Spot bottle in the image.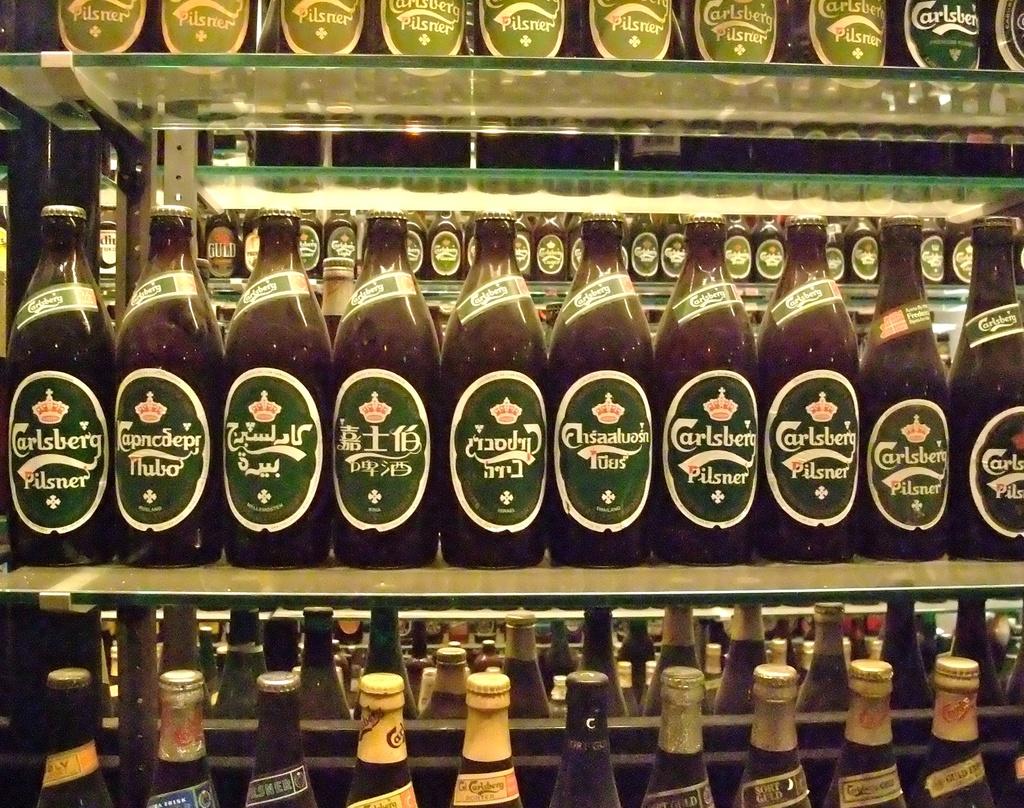
bottle found at left=414, top=667, right=435, bottom=711.
